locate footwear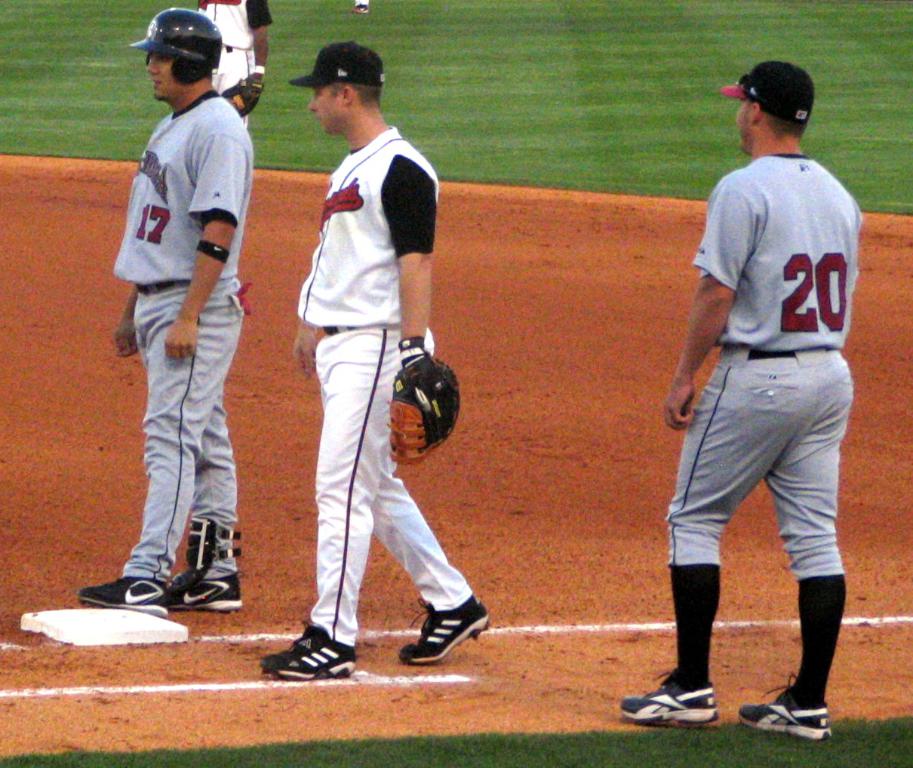
(736, 672, 832, 739)
